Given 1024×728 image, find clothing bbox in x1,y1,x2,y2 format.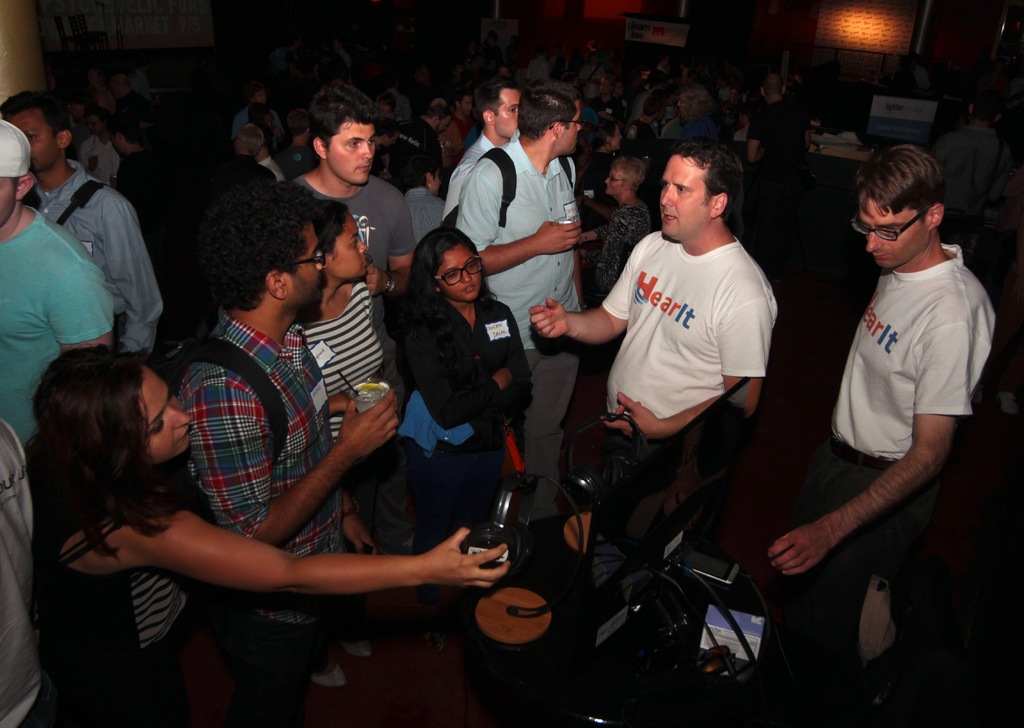
181,311,316,626.
